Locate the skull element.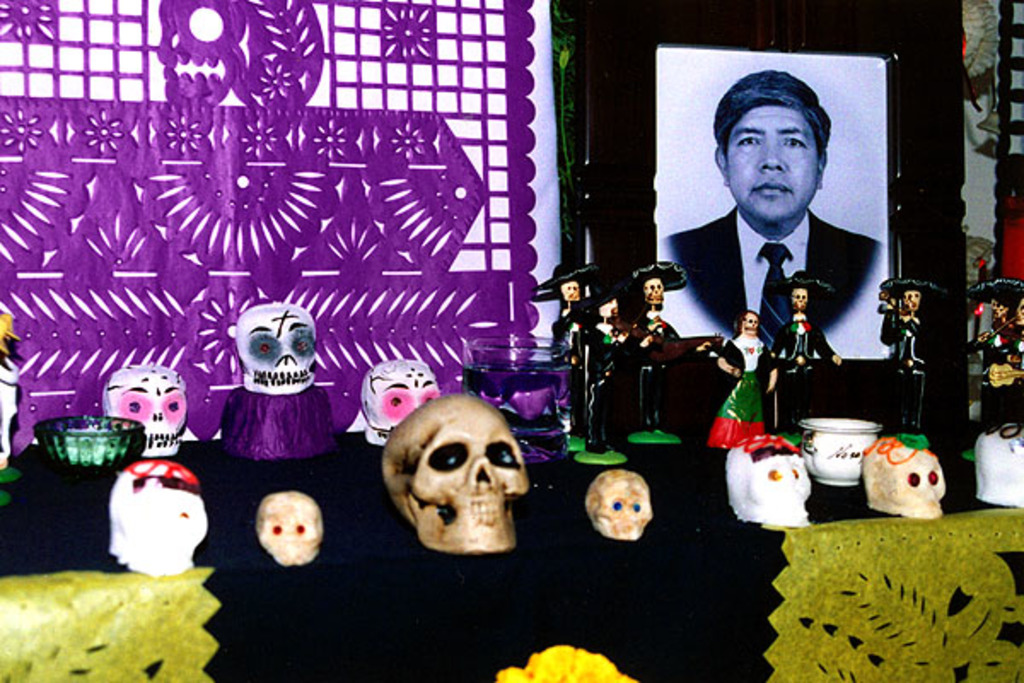
Element bbox: [left=725, top=430, right=814, bottom=526].
